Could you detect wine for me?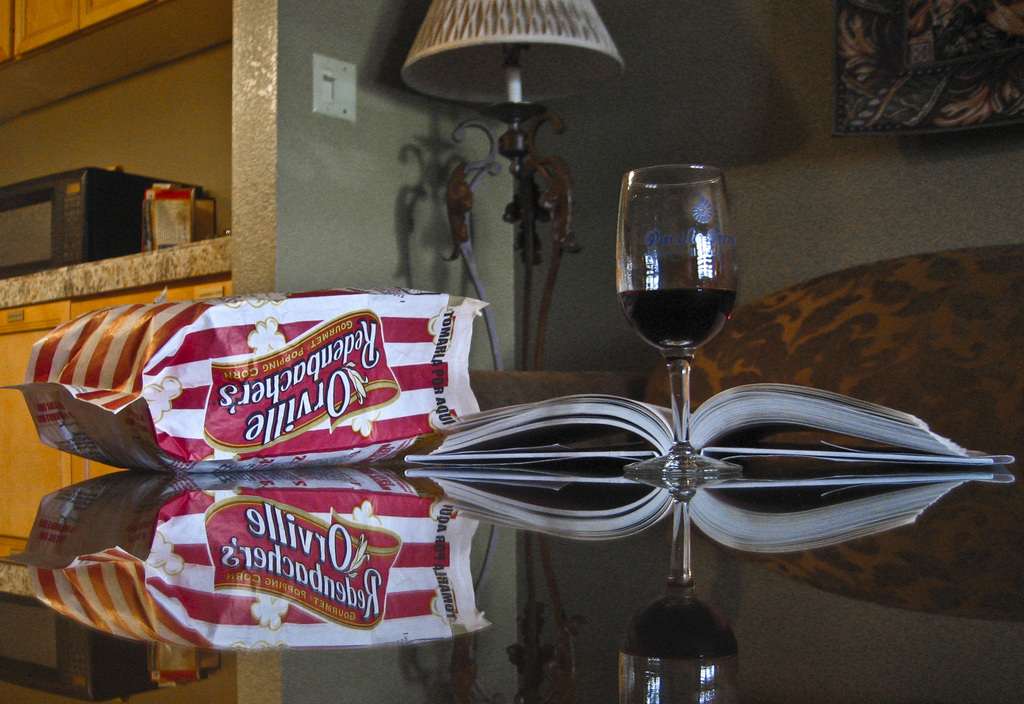
Detection result: BBox(617, 289, 738, 347).
